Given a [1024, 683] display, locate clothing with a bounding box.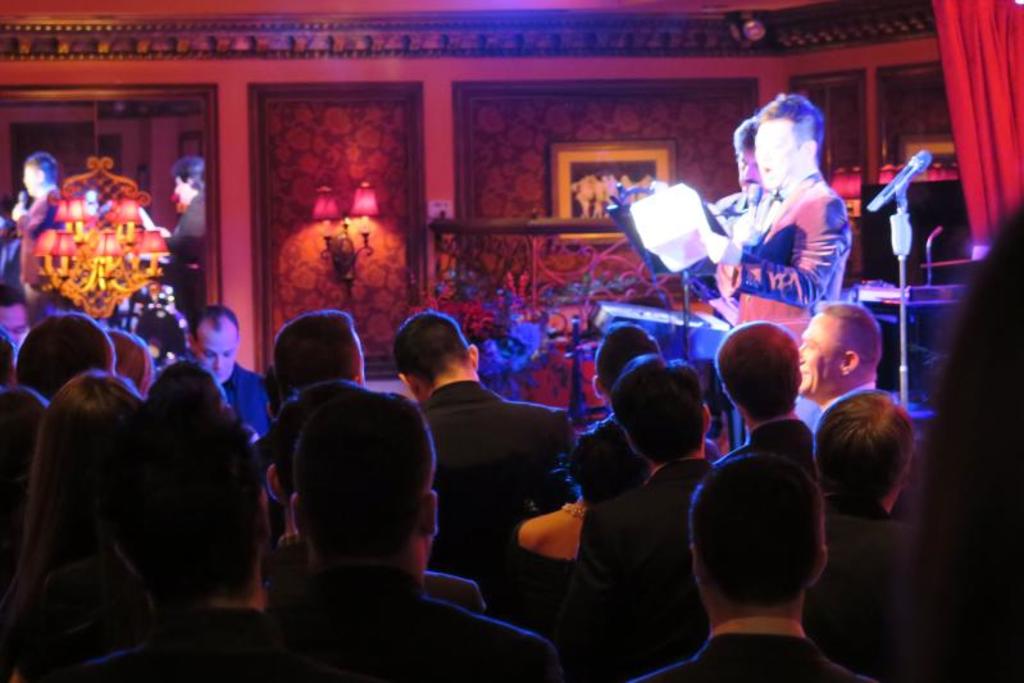
Located: [287, 556, 572, 682].
